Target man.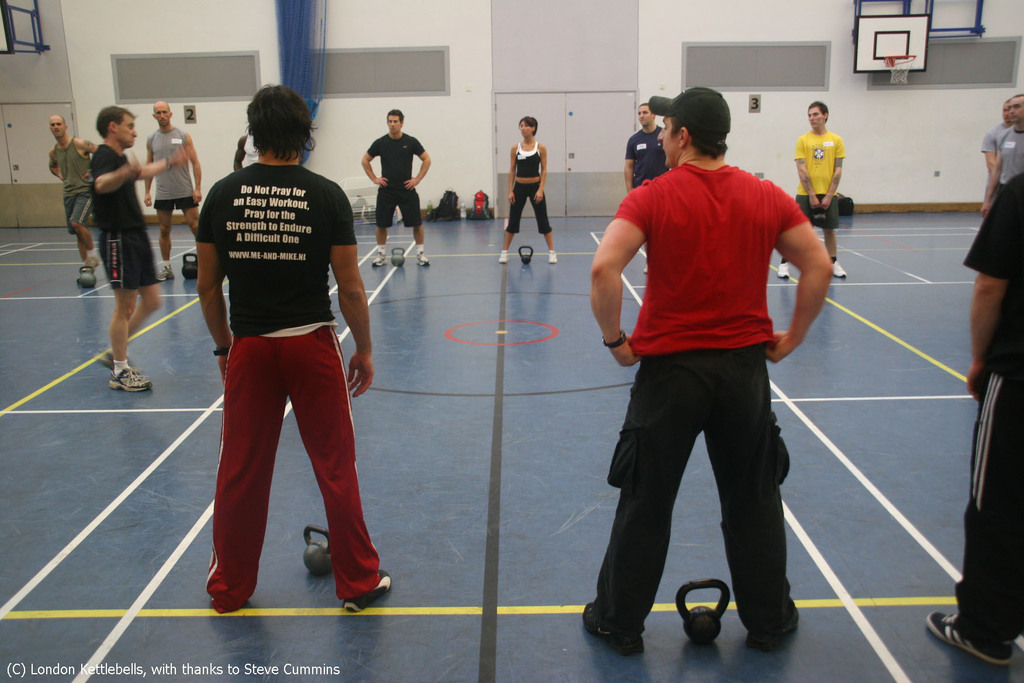
Target region: BBox(777, 104, 851, 283).
